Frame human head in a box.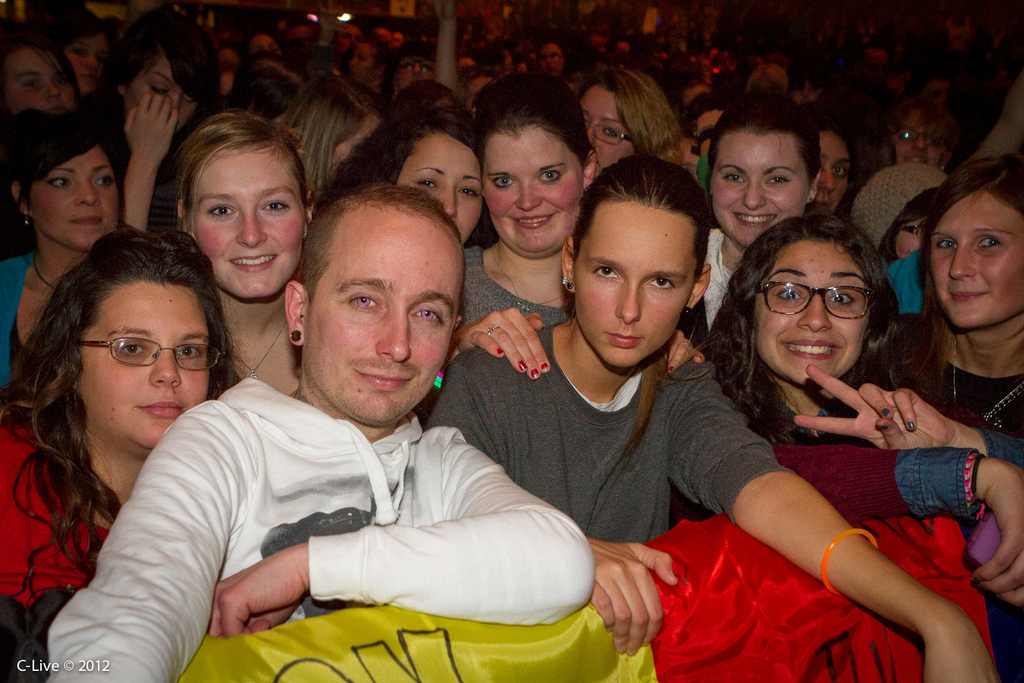
BBox(925, 157, 1023, 334).
